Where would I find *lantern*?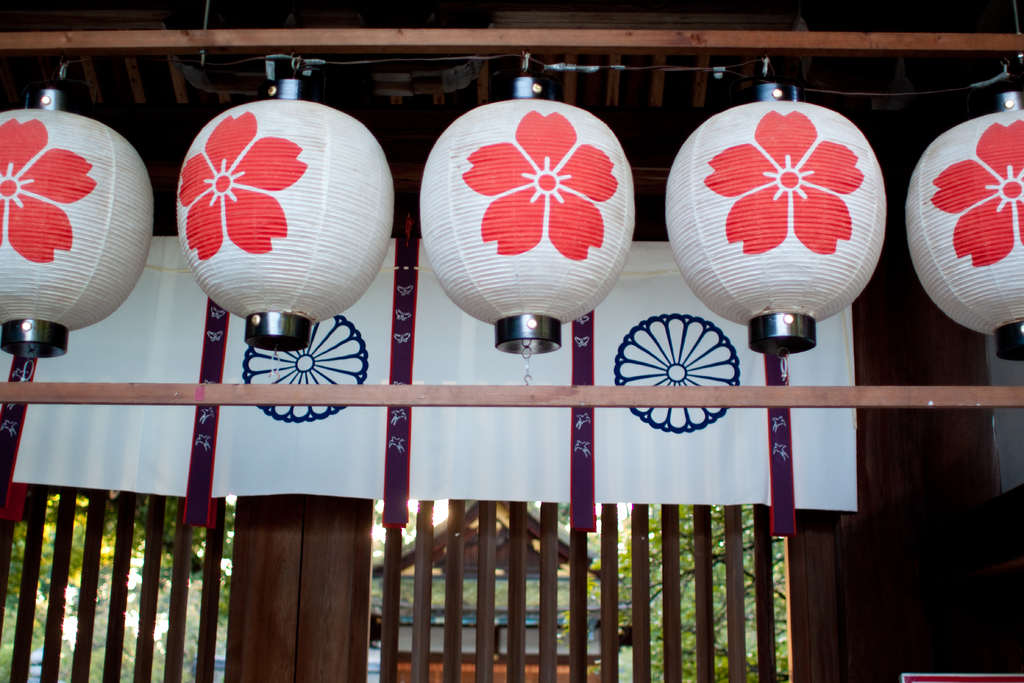
At bbox(908, 51, 1023, 363).
